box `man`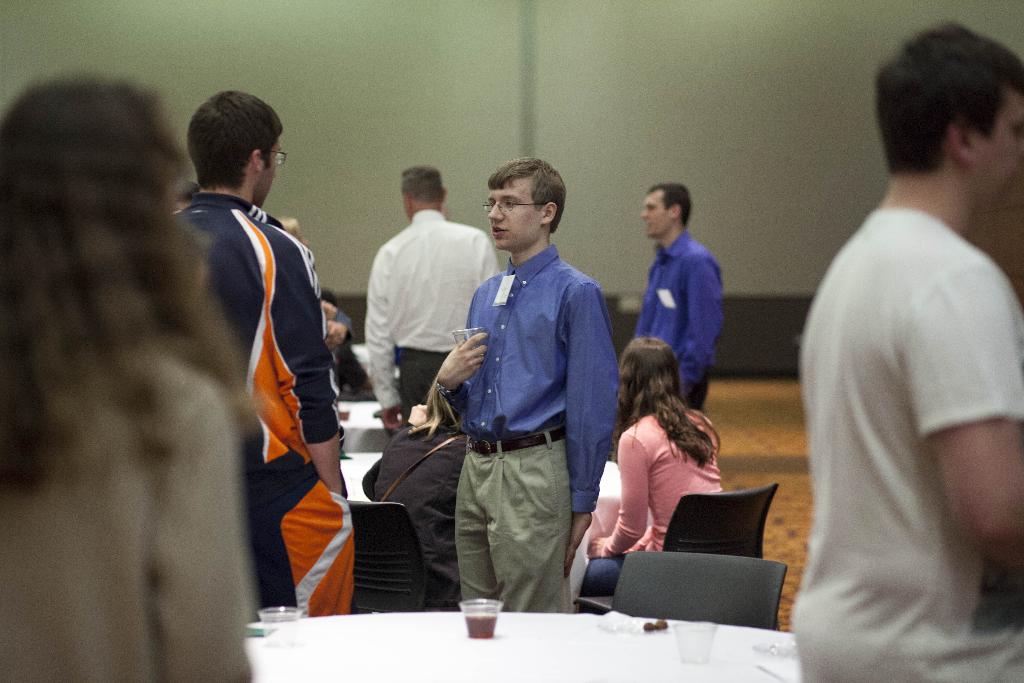
778/14/1023/682
